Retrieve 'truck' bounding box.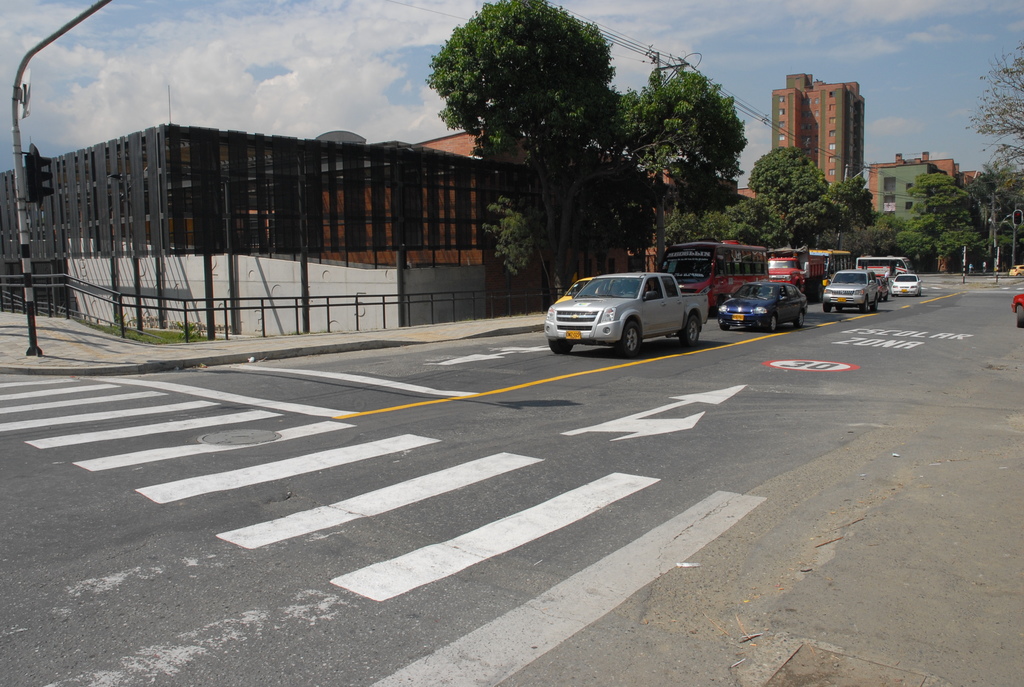
Bounding box: {"left": 539, "top": 260, "right": 715, "bottom": 350}.
